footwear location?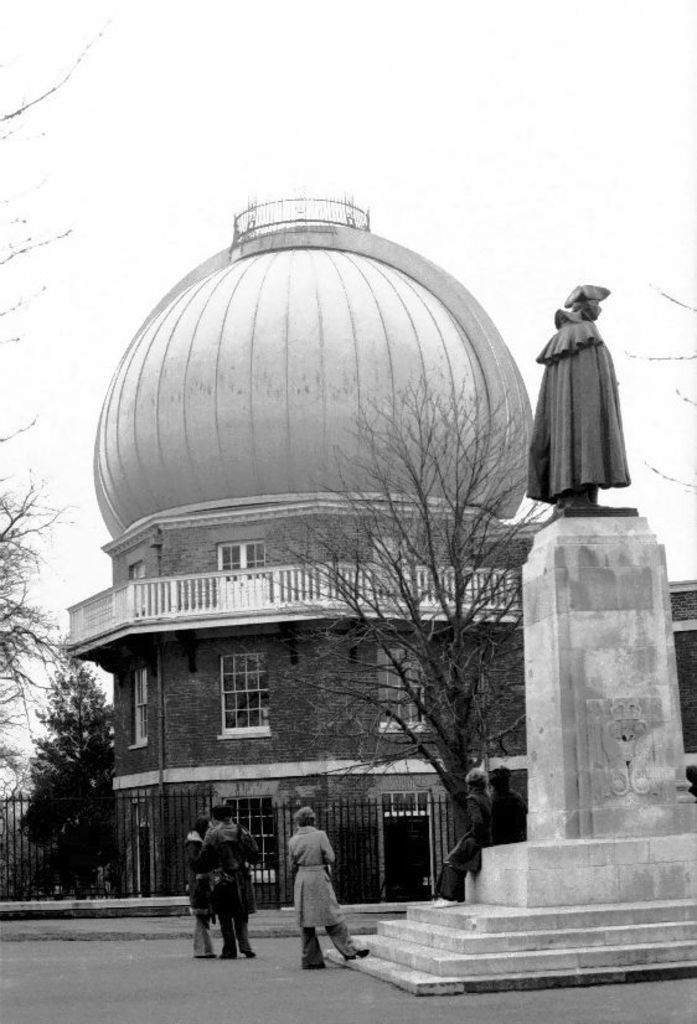
rect(193, 947, 205, 953)
